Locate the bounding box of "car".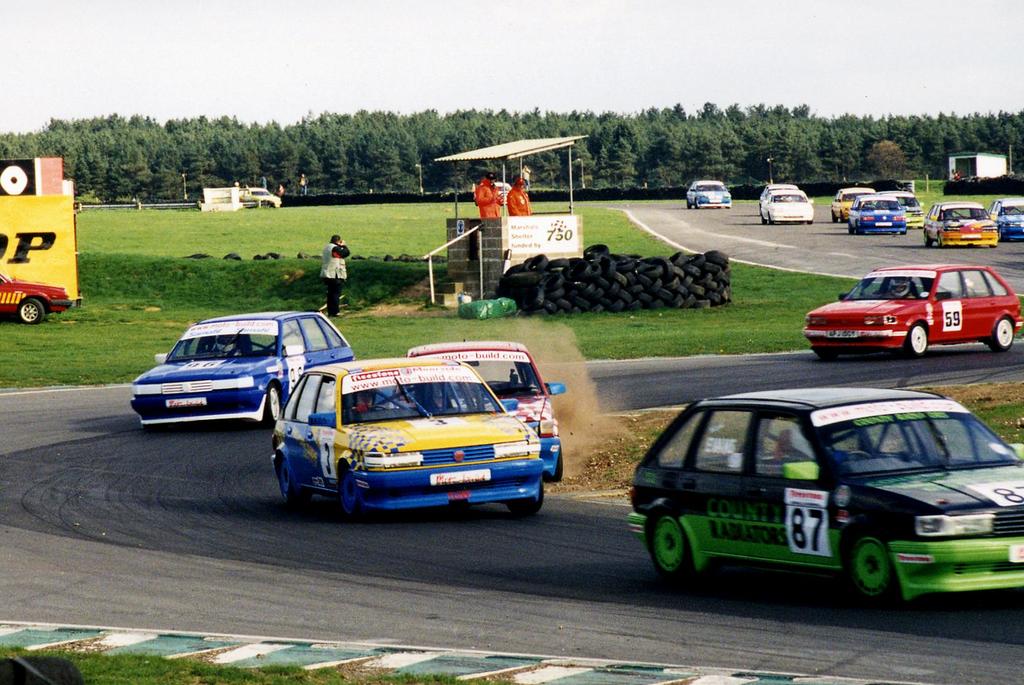
Bounding box: <region>830, 184, 858, 216</region>.
